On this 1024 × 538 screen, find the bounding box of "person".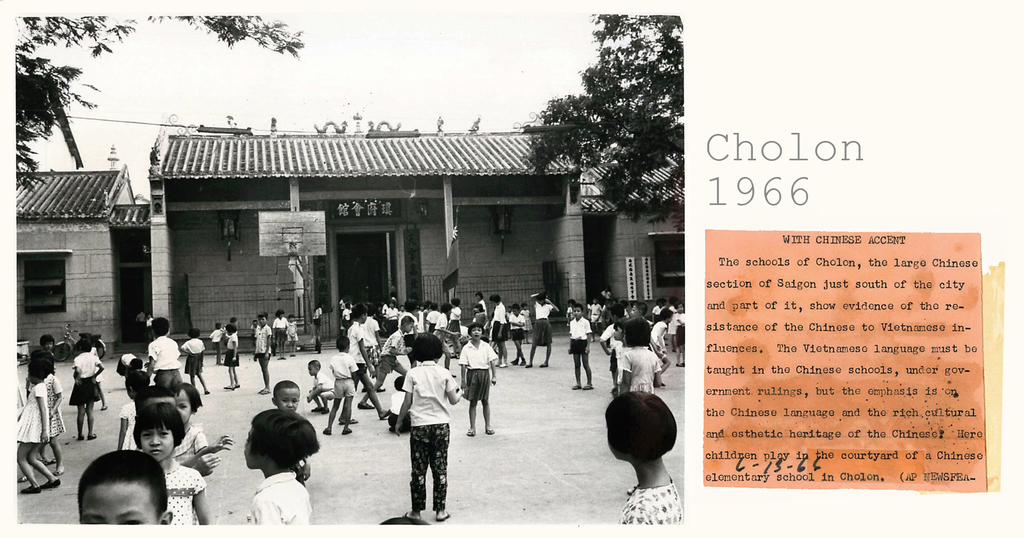
Bounding box: 604 387 693 528.
